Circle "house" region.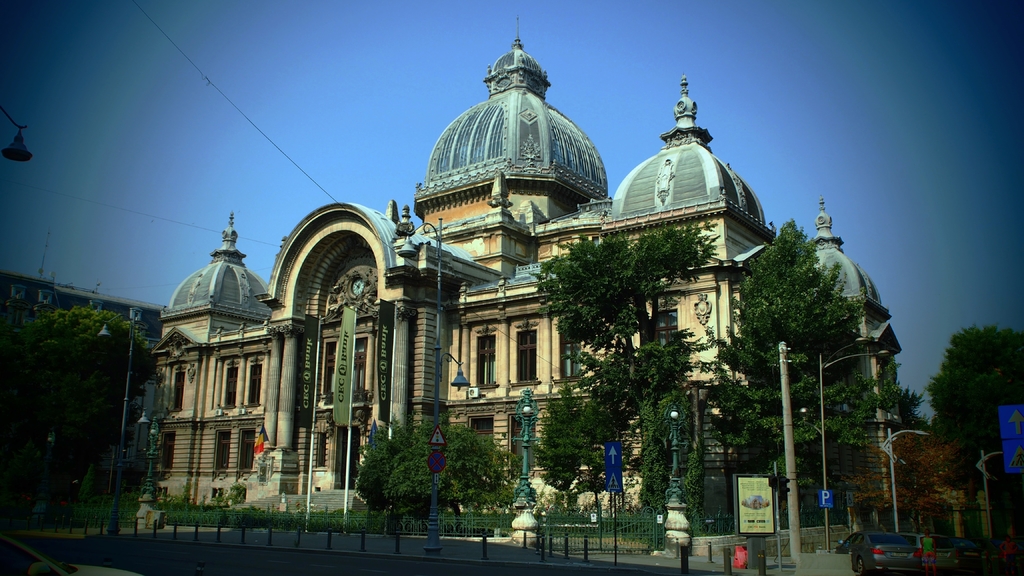
Region: [x1=0, y1=271, x2=163, y2=344].
